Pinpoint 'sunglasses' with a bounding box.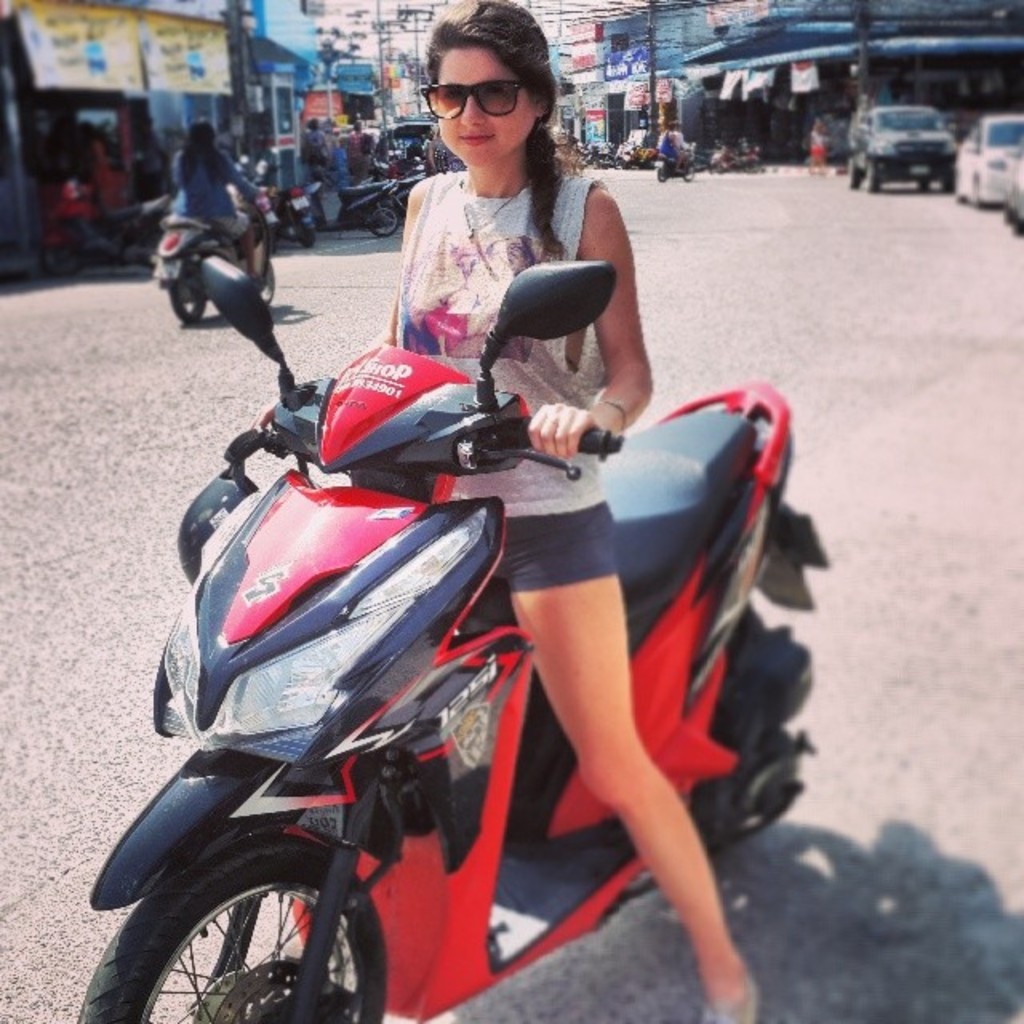
bbox(413, 70, 530, 125).
